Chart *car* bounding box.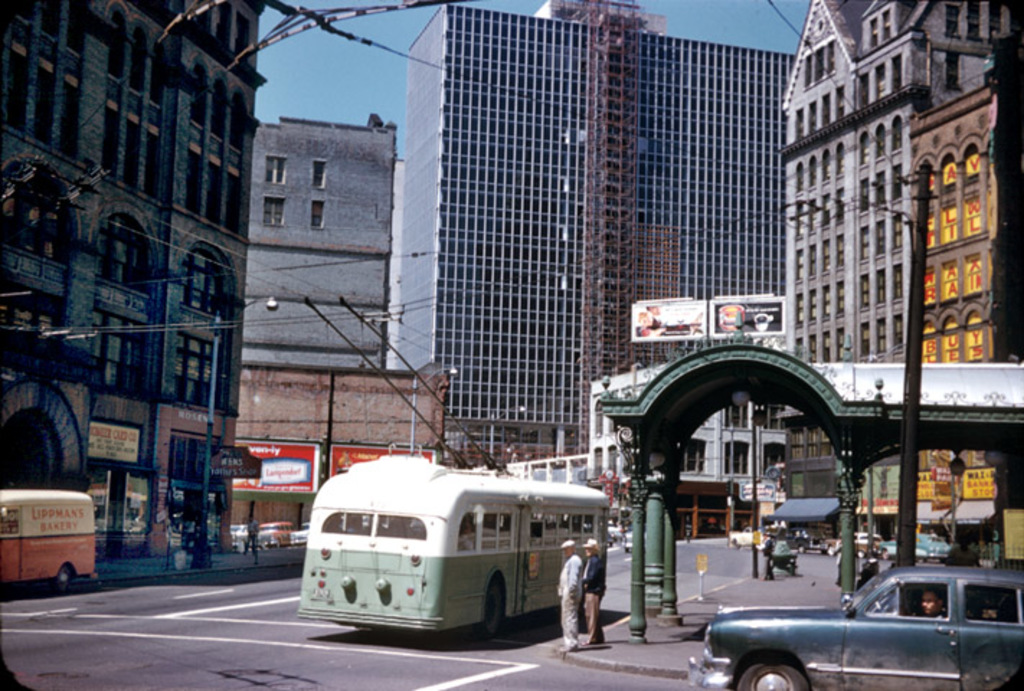
Charted: bbox=(881, 530, 952, 561).
